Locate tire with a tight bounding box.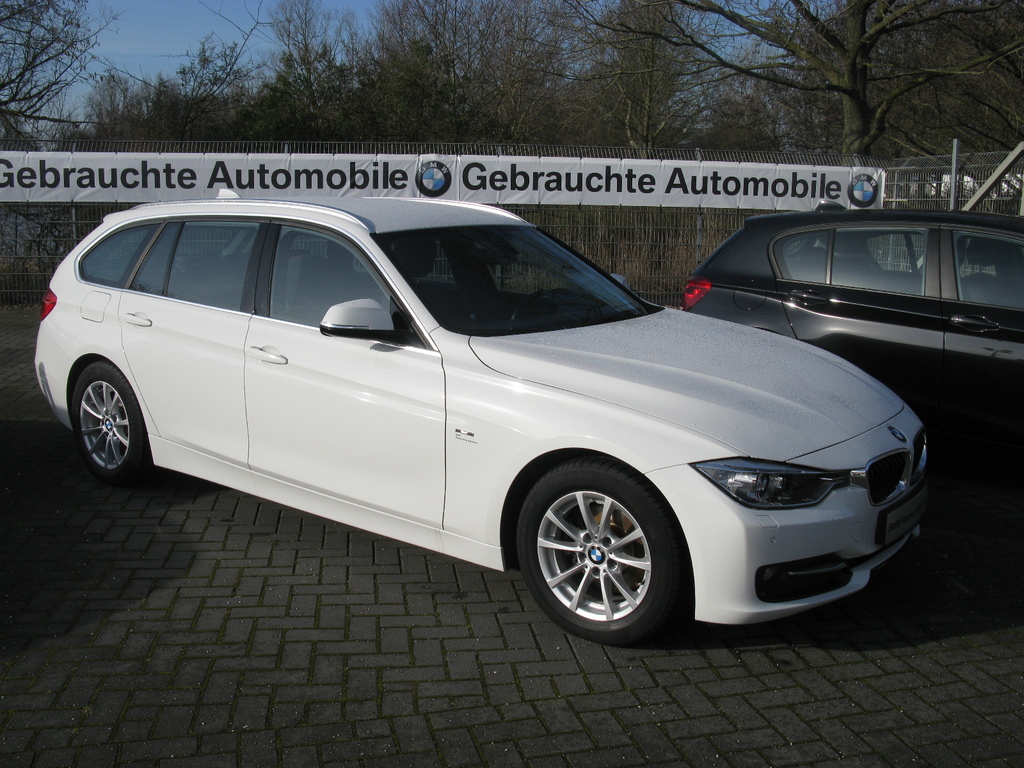
box(68, 357, 144, 488).
